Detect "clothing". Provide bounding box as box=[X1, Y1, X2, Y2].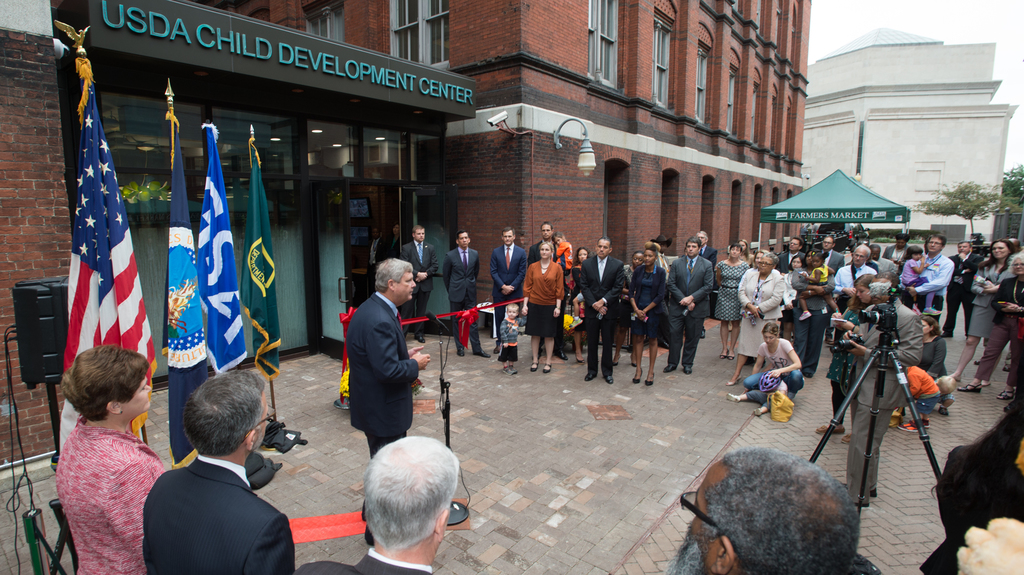
box=[872, 257, 895, 280].
